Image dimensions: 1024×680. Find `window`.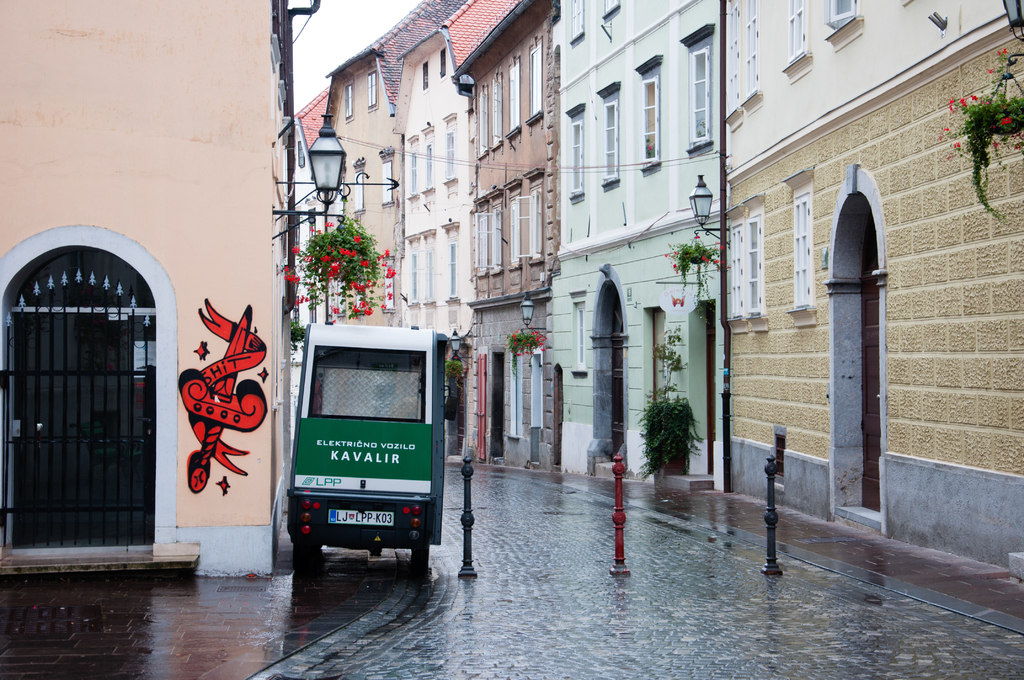
region(561, 101, 593, 205).
